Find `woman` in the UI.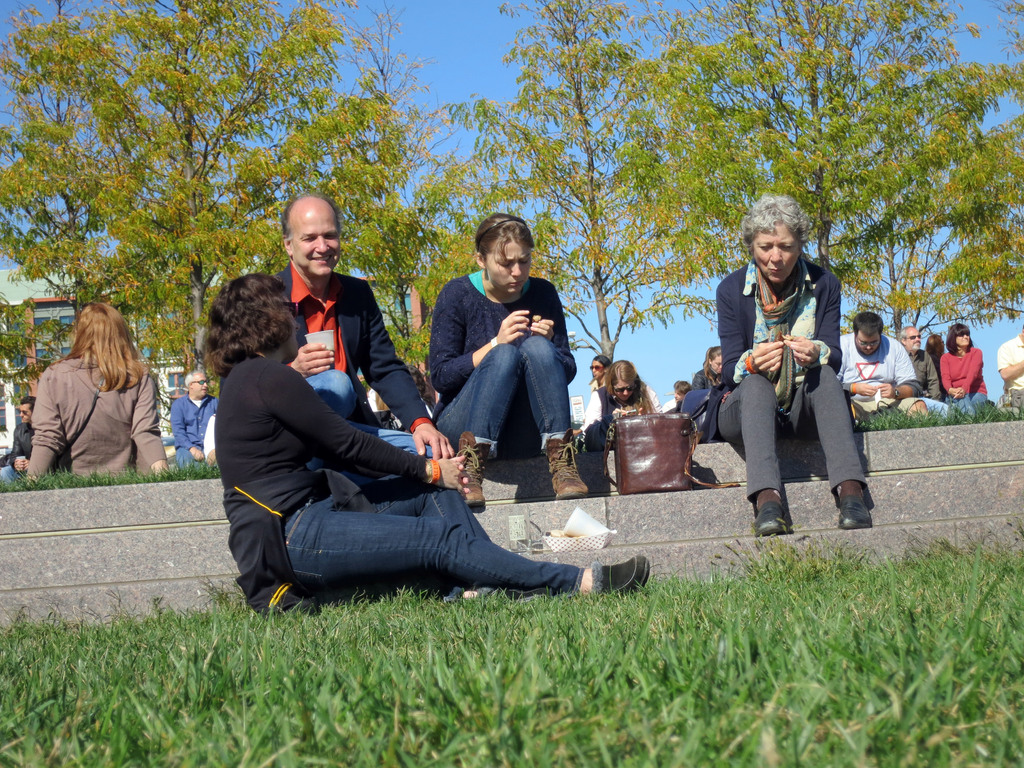
UI element at <box>940,324,996,422</box>.
